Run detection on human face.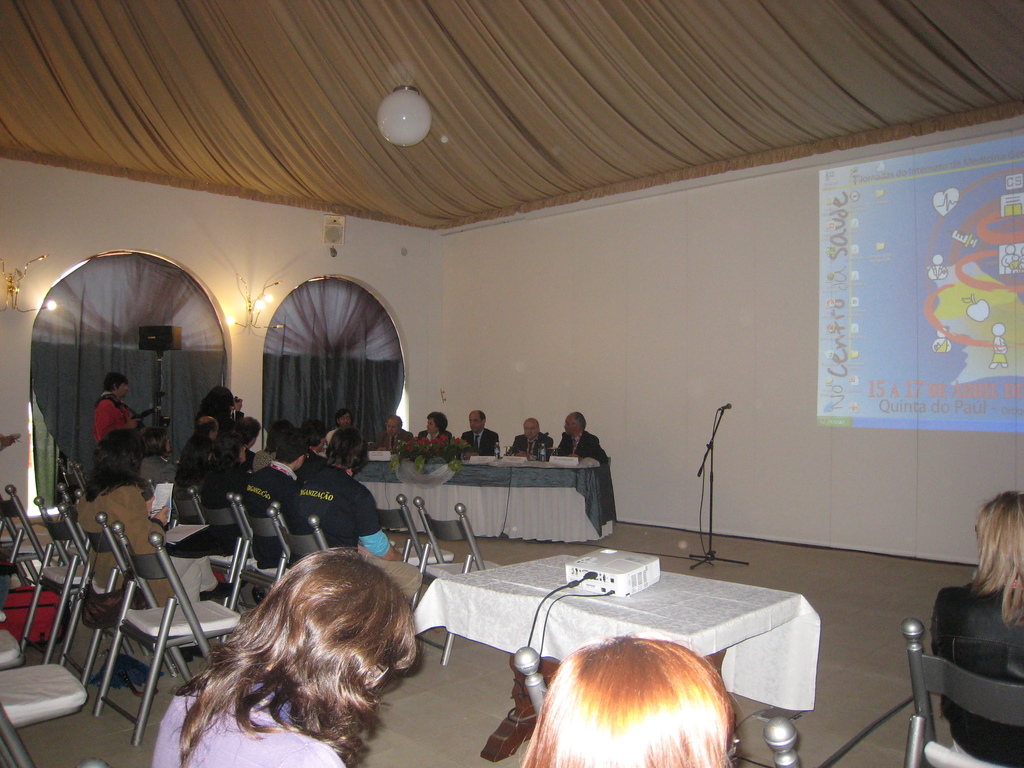
Result: bbox(564, 419, 575, 434).
